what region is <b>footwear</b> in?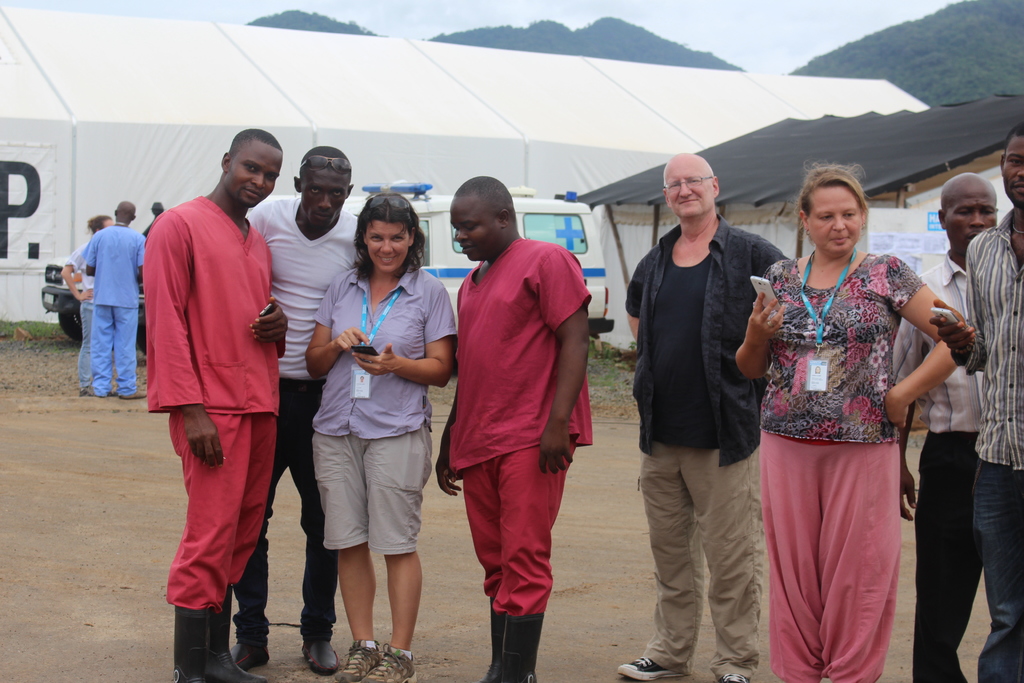
{"left": 118, "top": 389, "right": 147, "bottom": 402}.
